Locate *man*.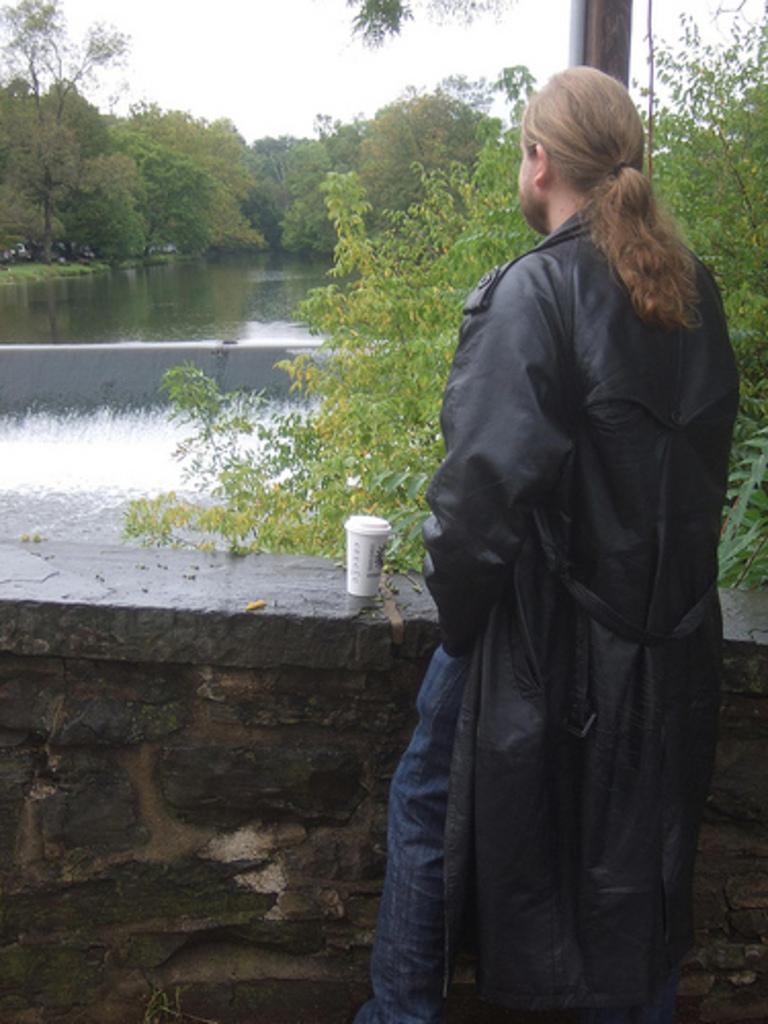
Bounding box: rect(338, 59, 739, 1022).
